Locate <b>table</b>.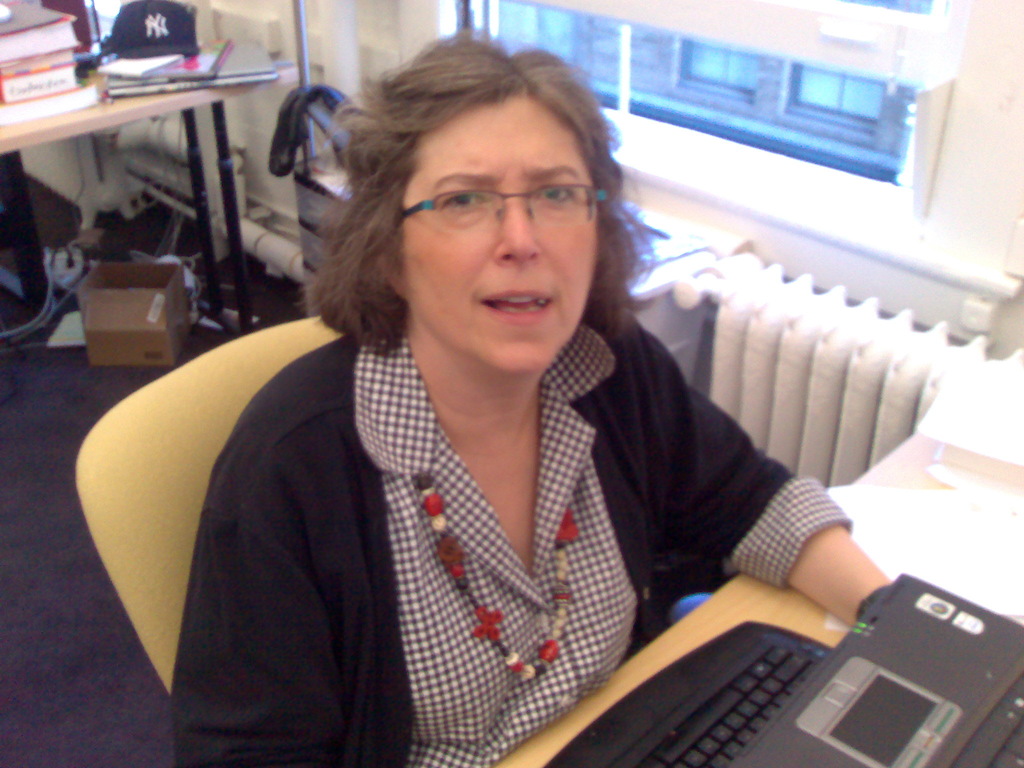
Bounding box: [x1=0, y1=35, x2=303, y2=346].
